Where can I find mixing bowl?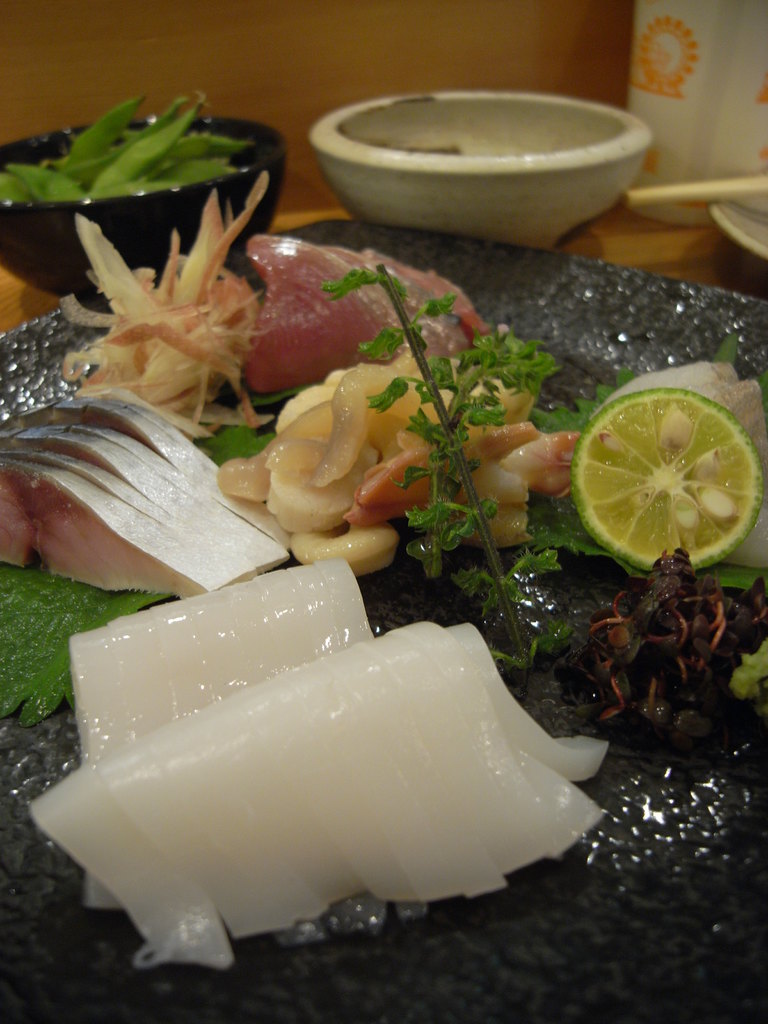
You can find it at x1=298, y1=82, x2=643, y2=234.
